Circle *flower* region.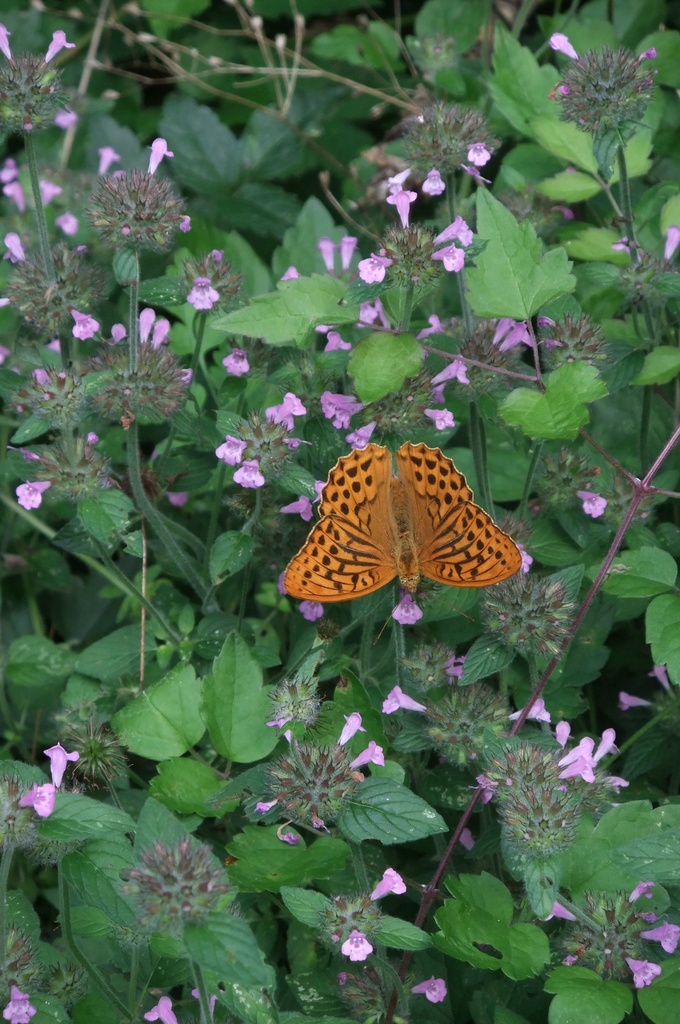
Region: Rect(43, 737, 78, 791).
